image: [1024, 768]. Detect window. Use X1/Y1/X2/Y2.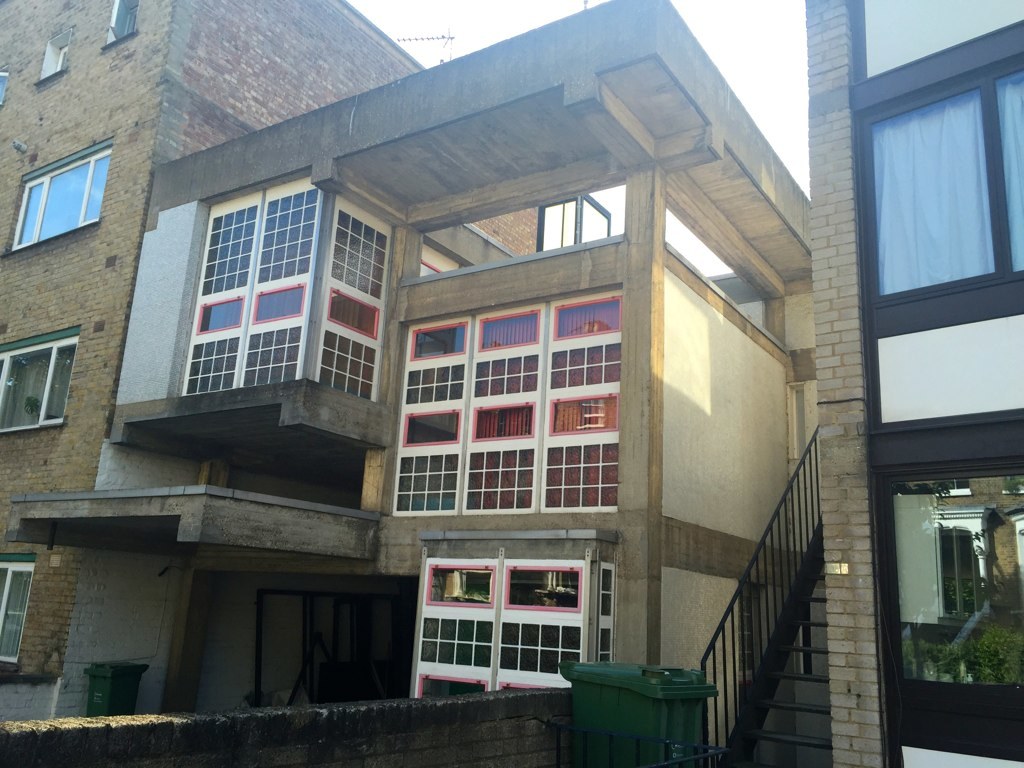
397/544/621/696.
